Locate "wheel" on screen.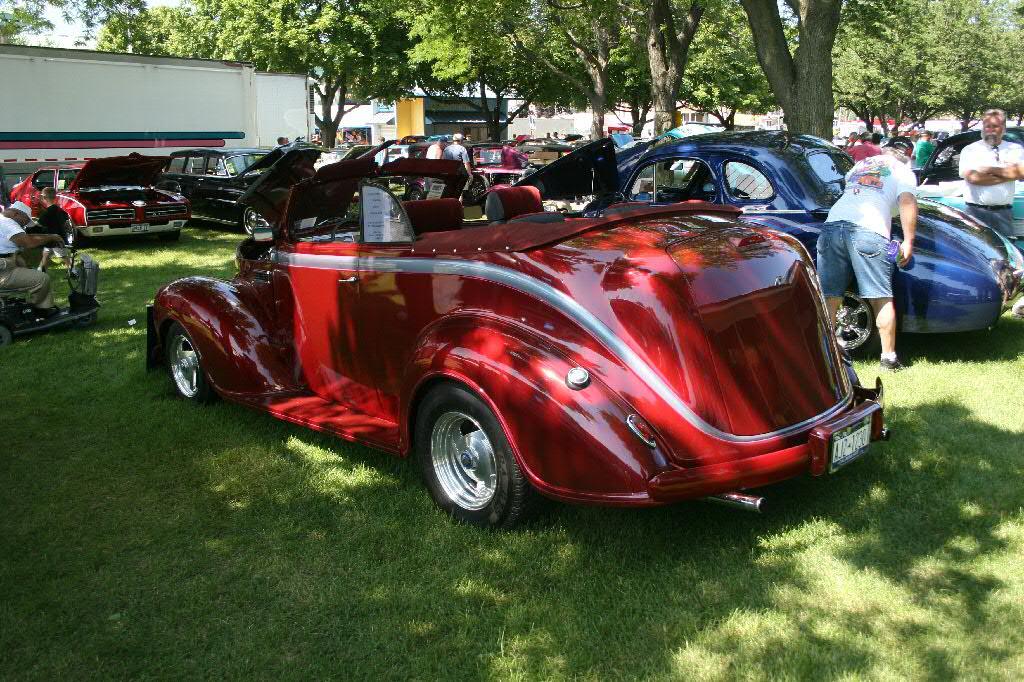
On screen at region(162, 319, 218, 410).
